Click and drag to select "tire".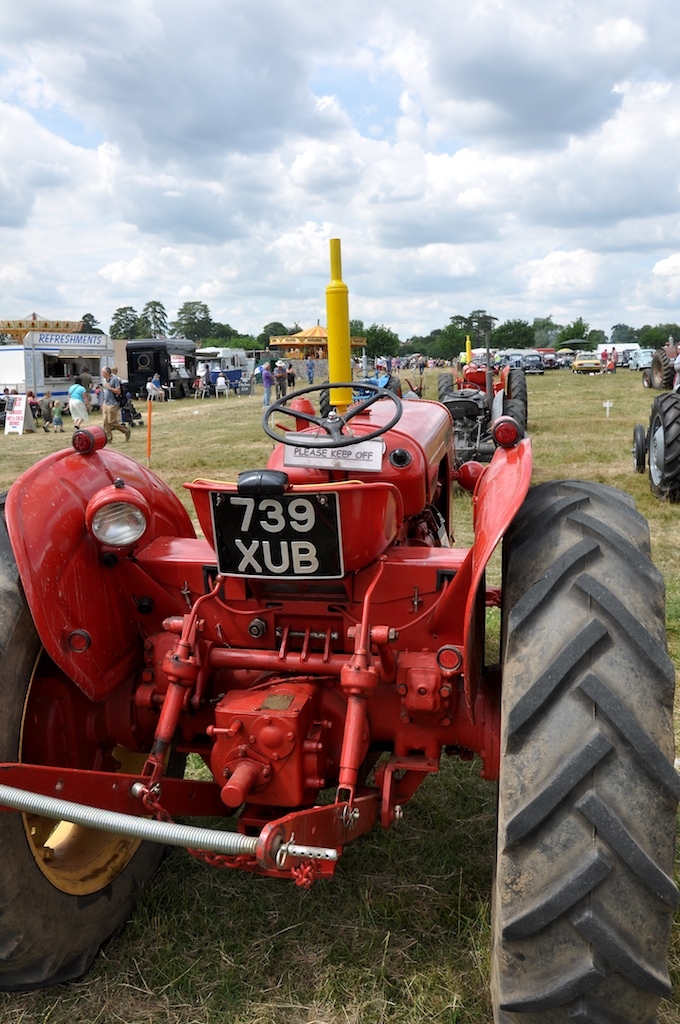
Selection: pyautogui.locateOnScreen(435, 369, 455, 401).
